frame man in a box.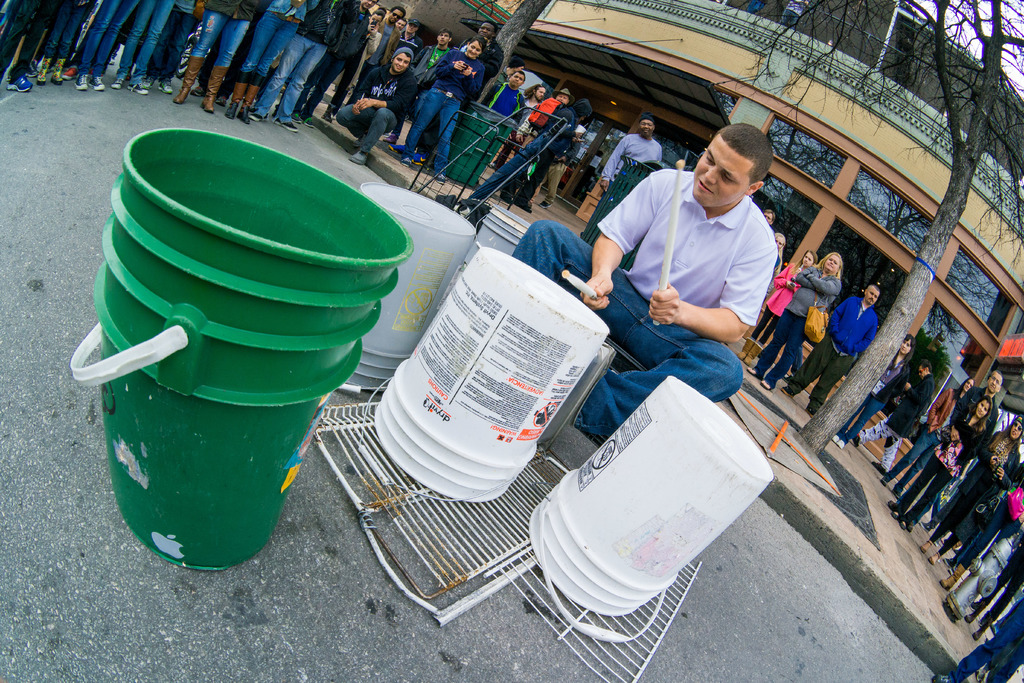
<bbox>515, 86, 573, 144</bbox>.
